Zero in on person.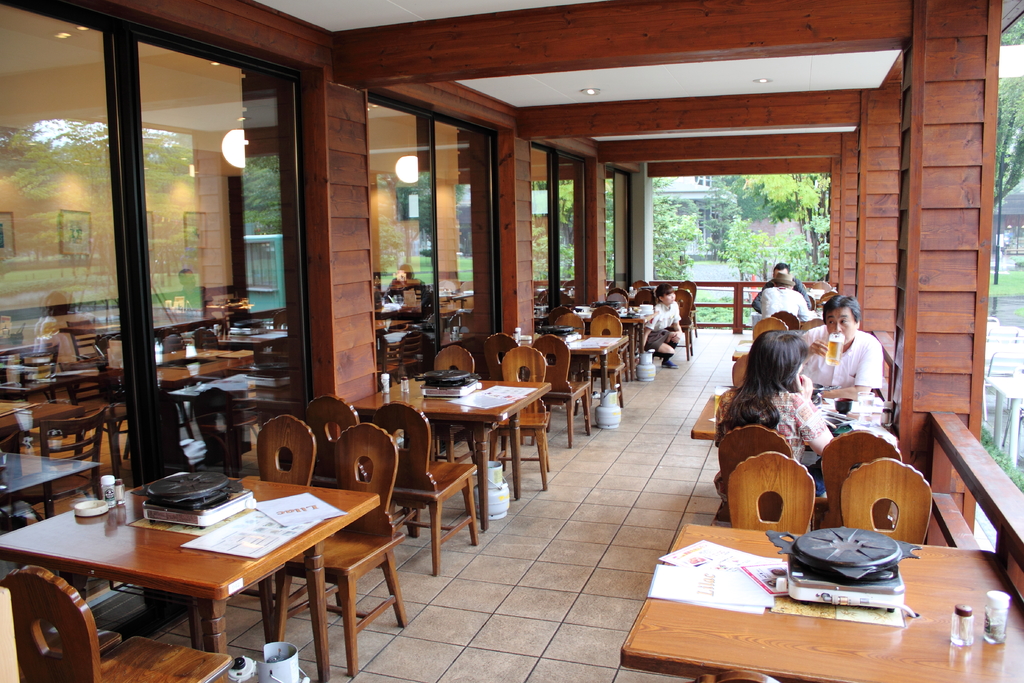
Zeroed in: {"x1": 791, "y1": 295, "x2": 888, "y2": 493}.
